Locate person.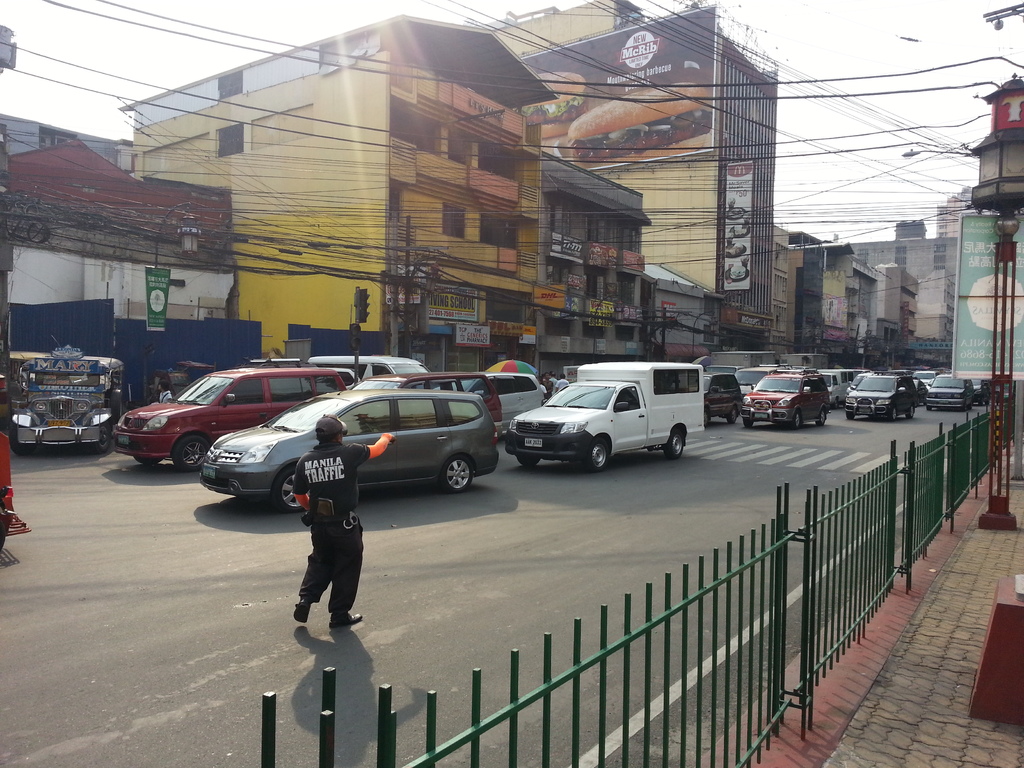
Bounding box: x1=556 y1=369 x2=571 y2=392.
